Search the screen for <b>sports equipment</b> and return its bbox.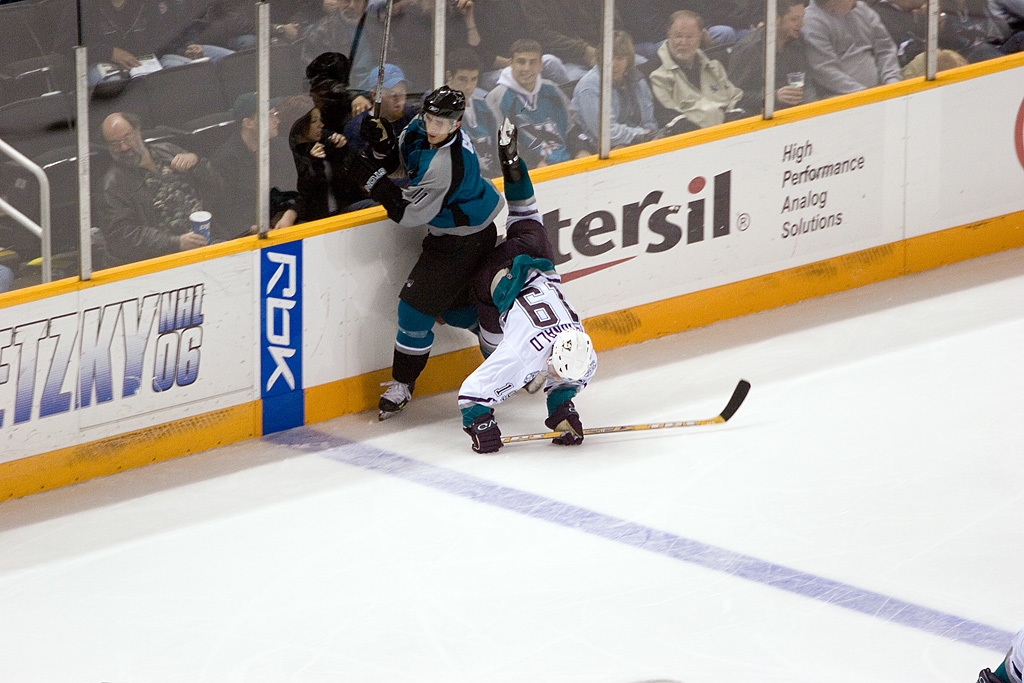
Found: 360 112 403 174.
